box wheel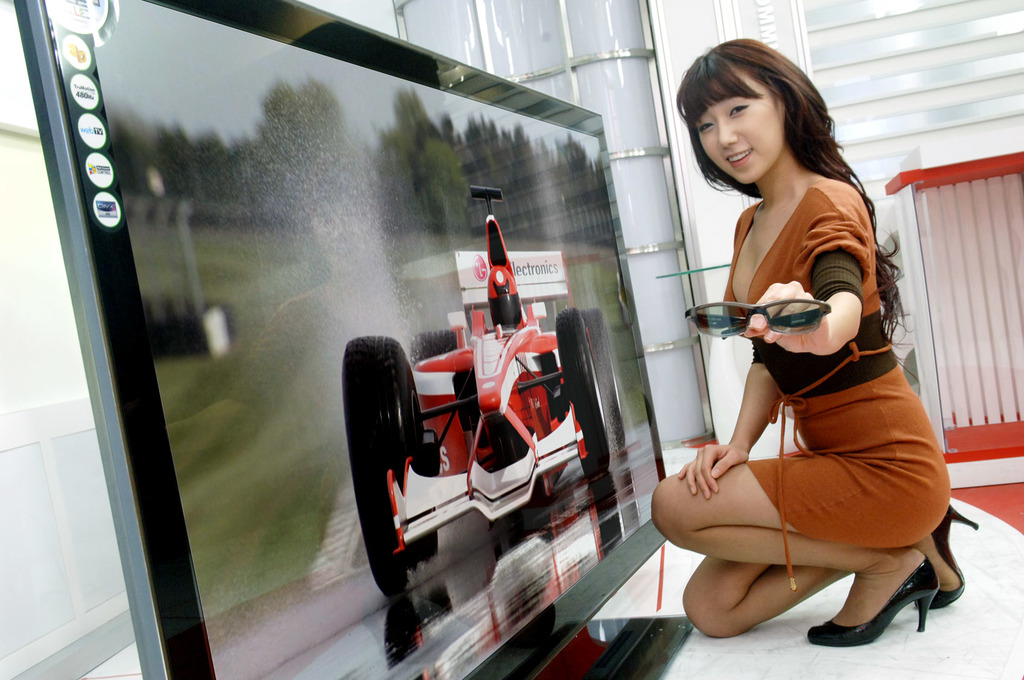
[353, 343, 435, 596]
